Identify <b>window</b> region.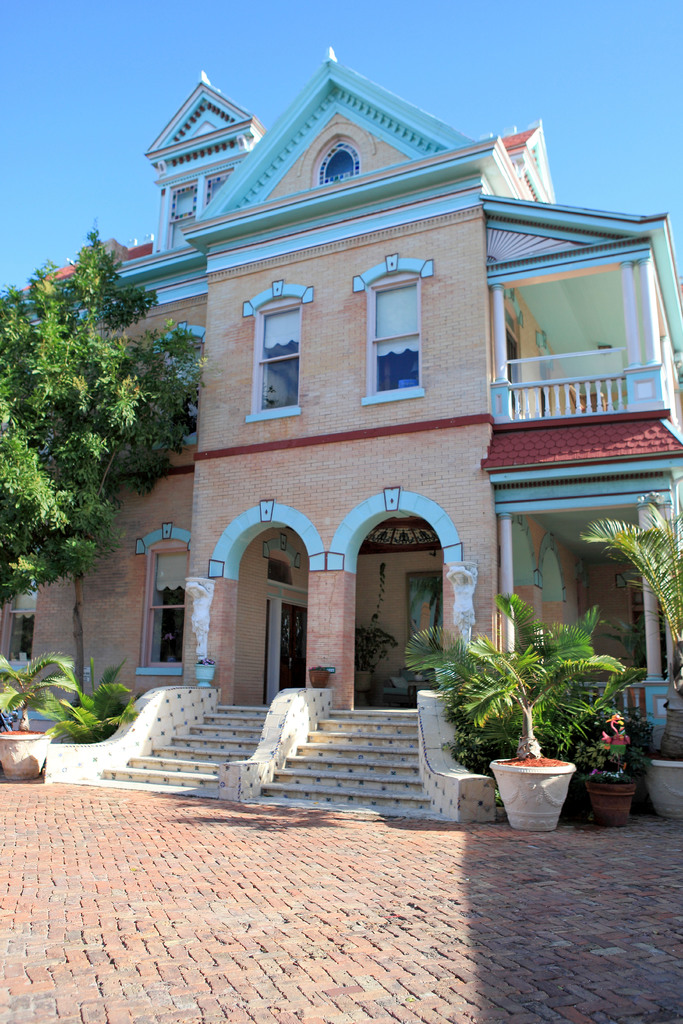
Region: bbox=[136, 524, 196, 683].
